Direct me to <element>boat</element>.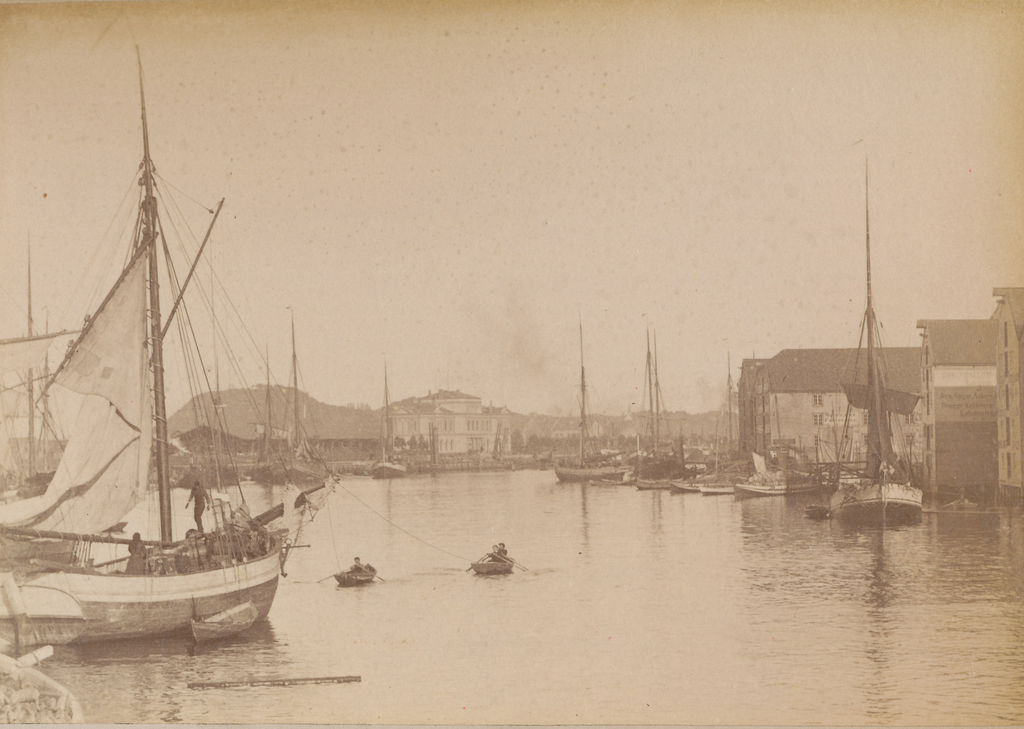
Direction: pyautogui.locateOnScreen(19, 95, 314, 695).
